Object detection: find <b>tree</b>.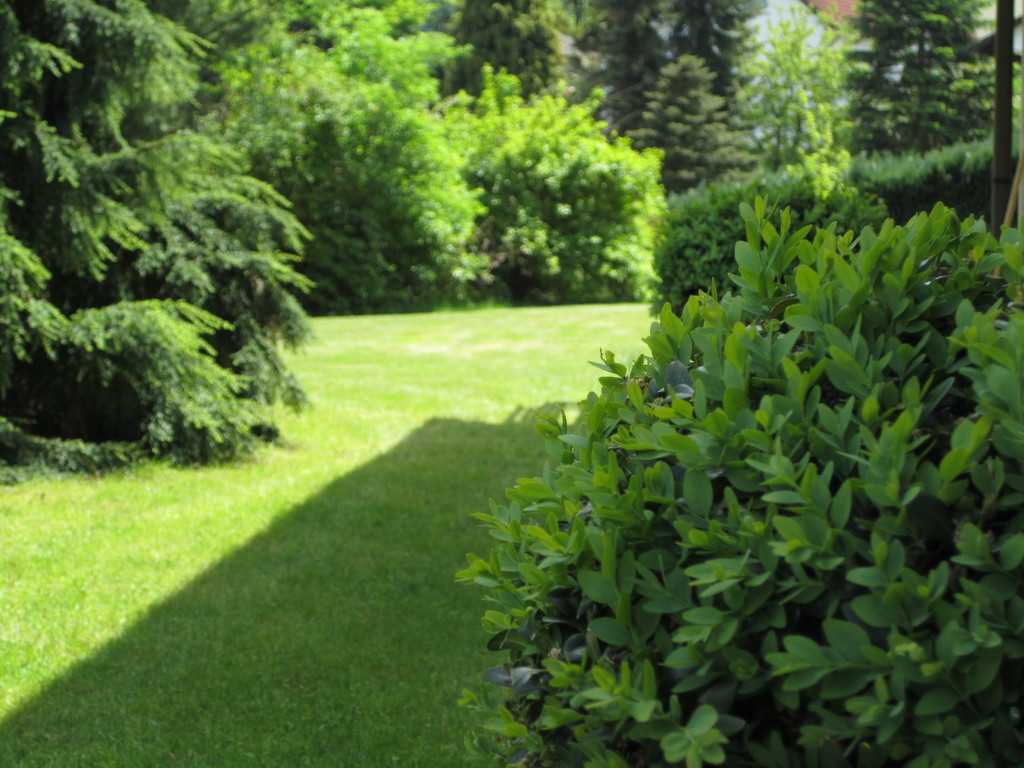
region(0, 3, 333, 471).
